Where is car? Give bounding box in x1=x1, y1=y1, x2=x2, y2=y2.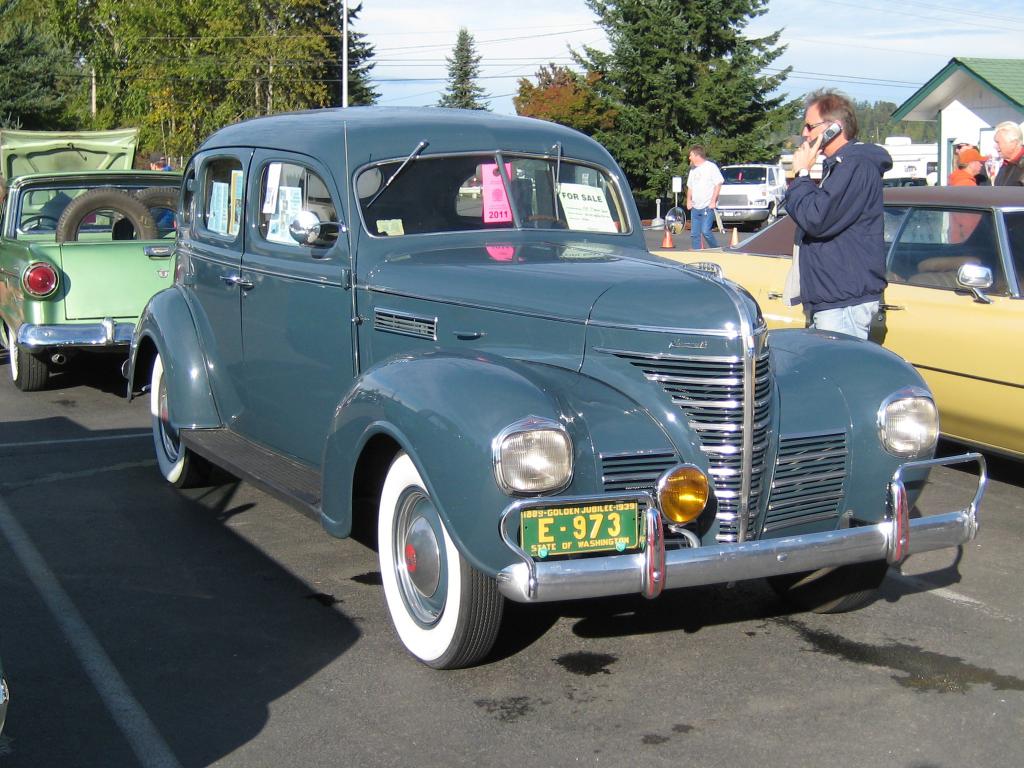
x1=714, y1=163, x2=788, y2=228.
